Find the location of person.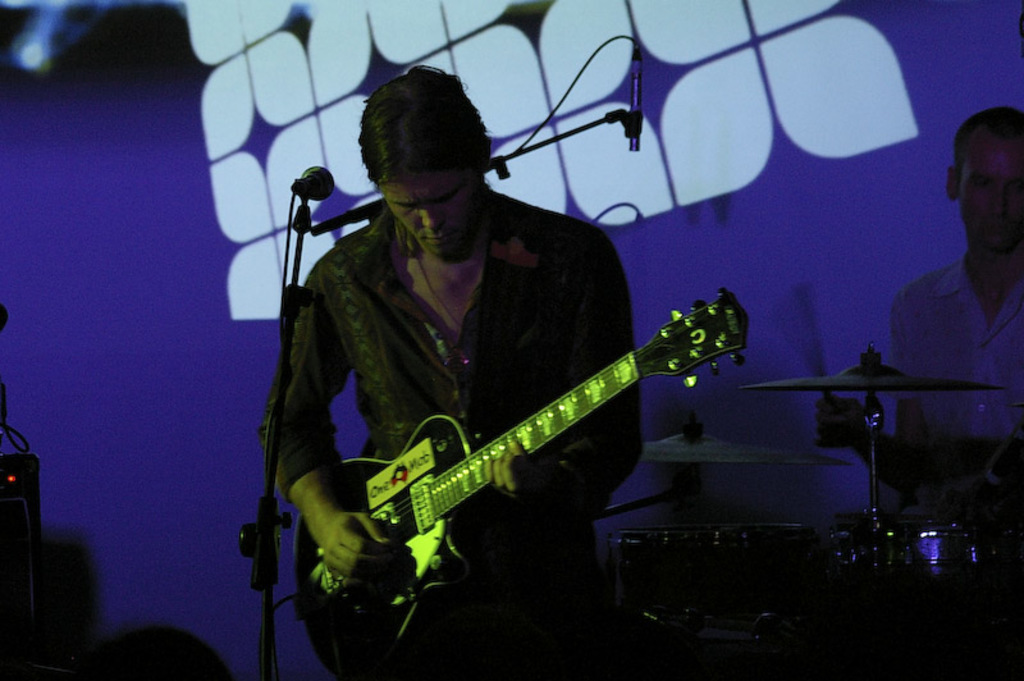
Location: (260,65,640,680).
